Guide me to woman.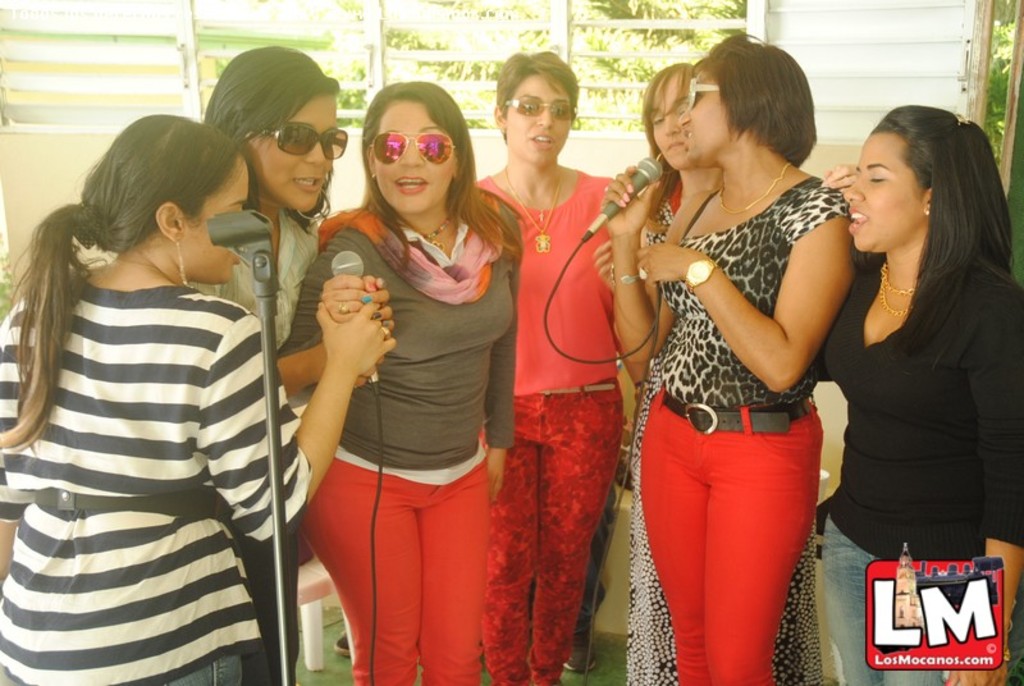
Guidance: select_region(273, 78, 520, 685).
